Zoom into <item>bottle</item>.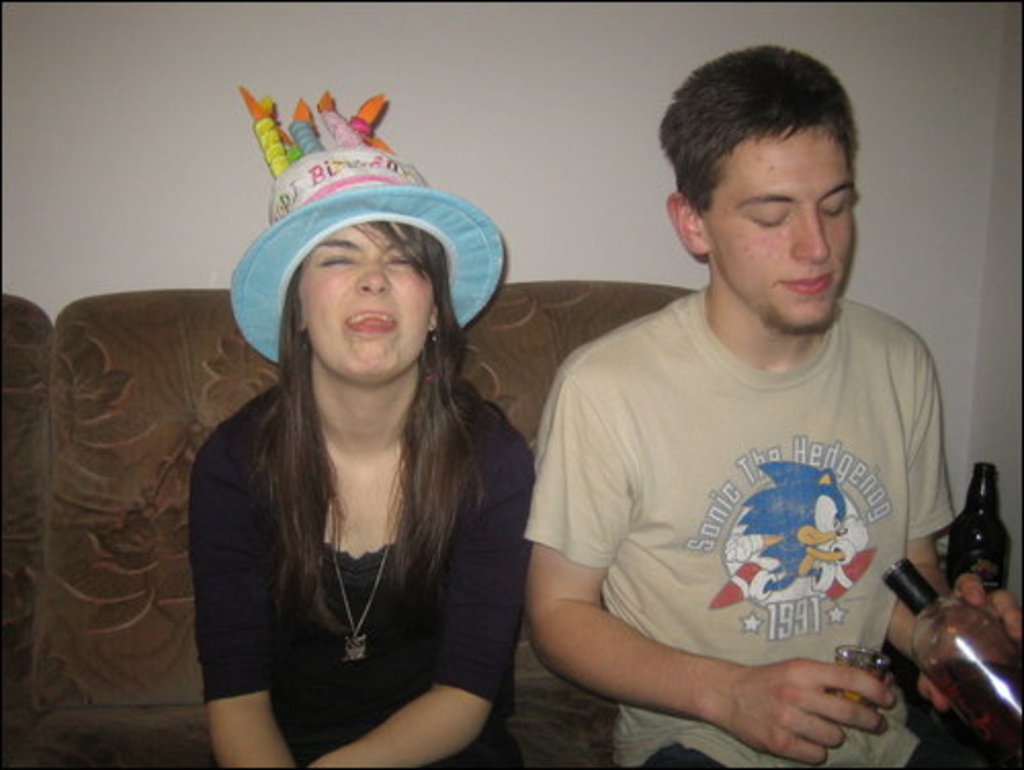
Zoom target: 948 461 1016 594.
